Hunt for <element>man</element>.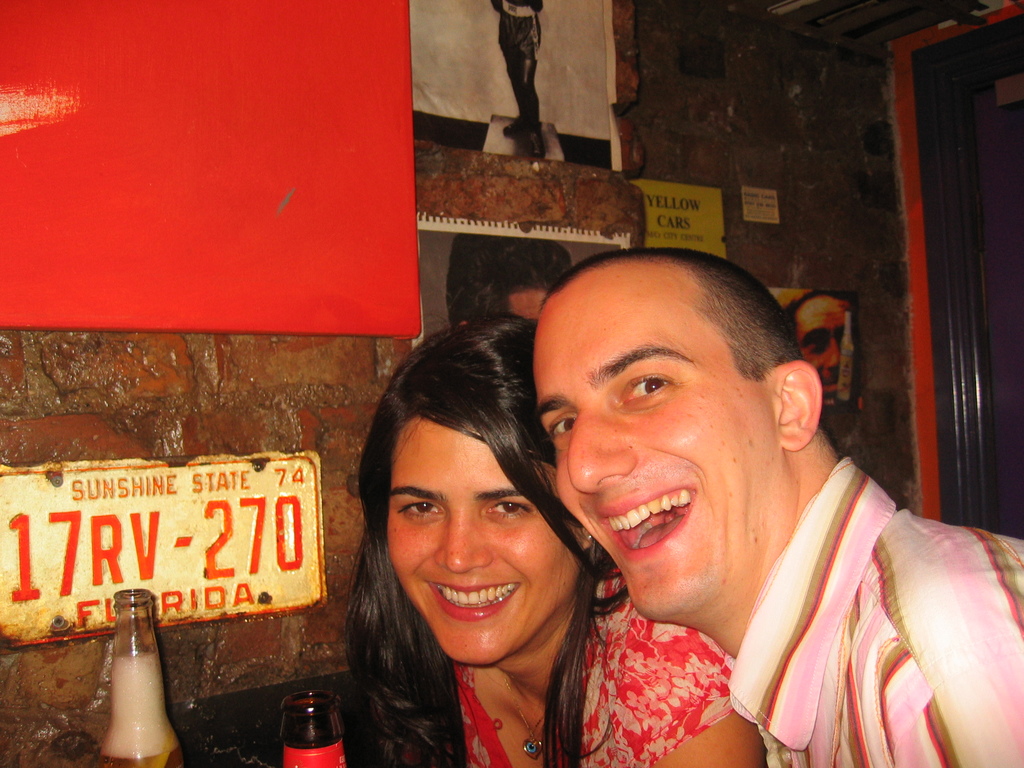
Hunted down at region(428, 234, 998, 767).
